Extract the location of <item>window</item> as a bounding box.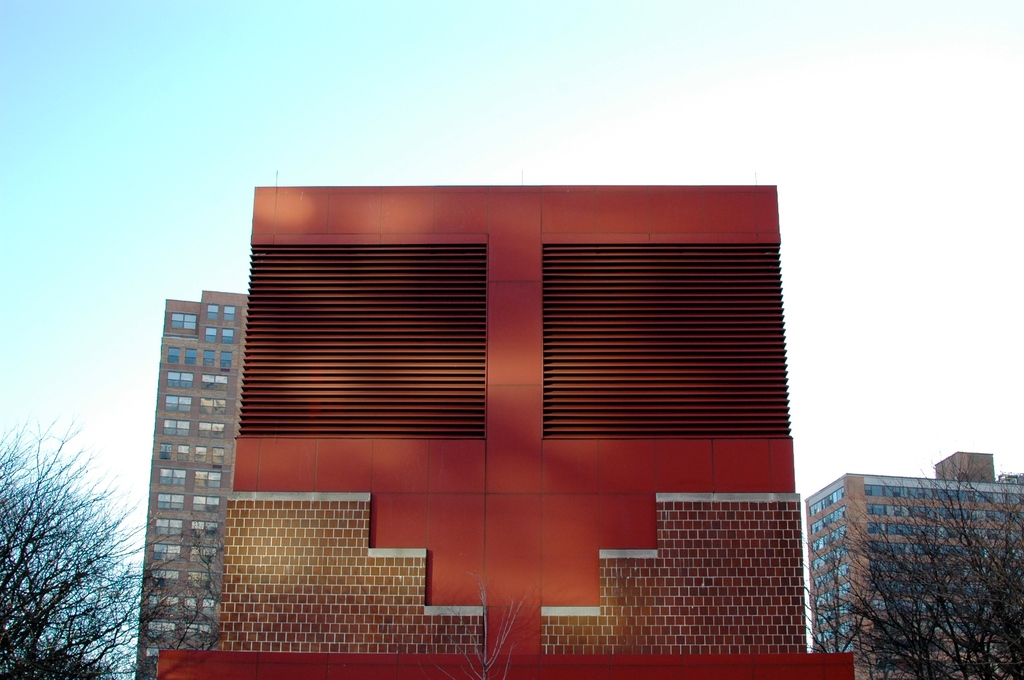
{"x1": 166, "y1": 349, "x2": 181, "y2": 366}.
